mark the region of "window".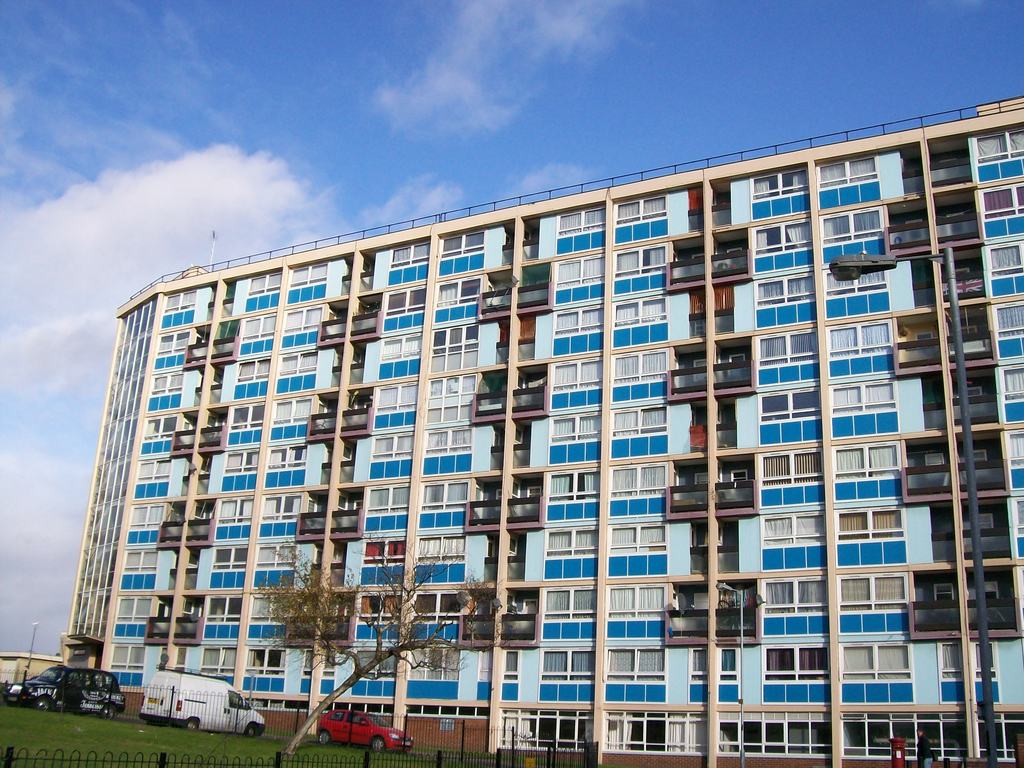
Region: 434/321/477/355.
